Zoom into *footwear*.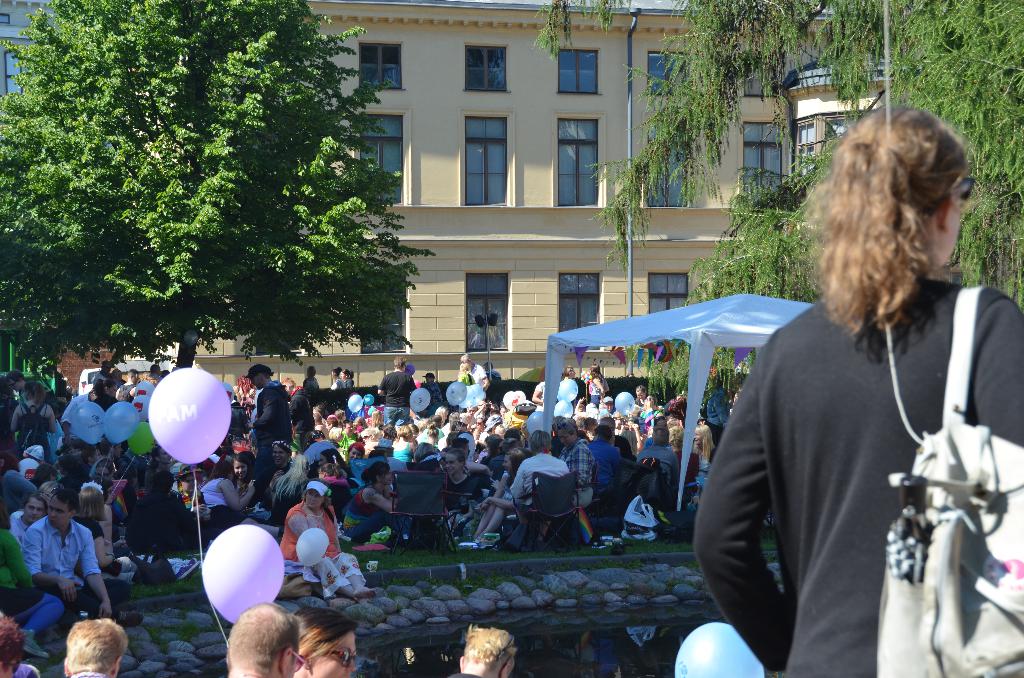
Zoom target: select_region(17, 627, 51, 659).
